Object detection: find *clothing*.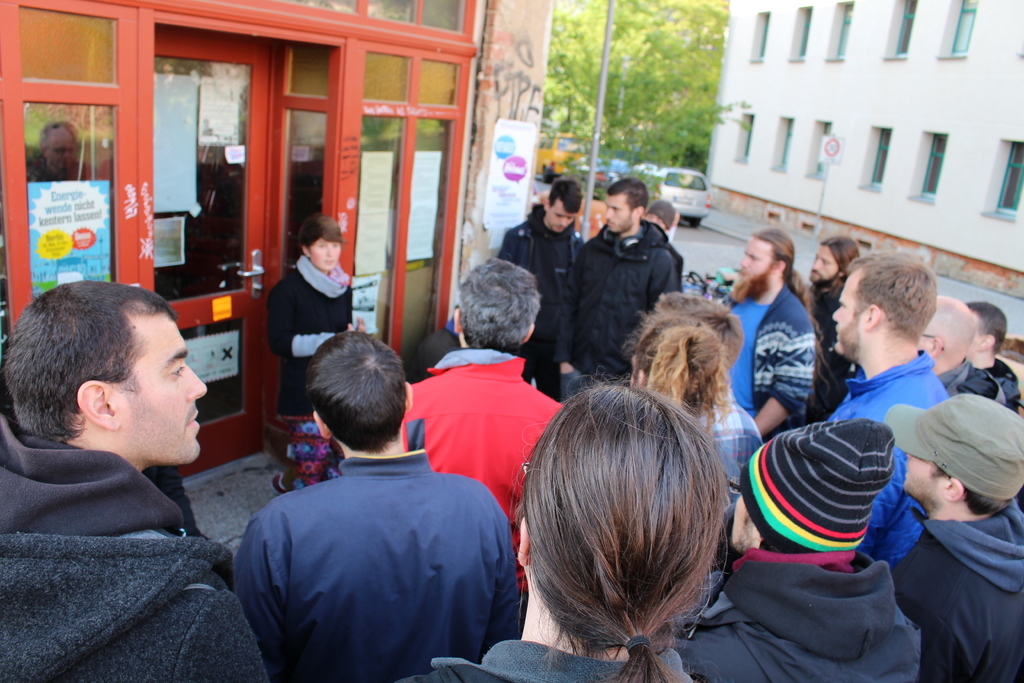
rect(502, 204, 586, 409).
